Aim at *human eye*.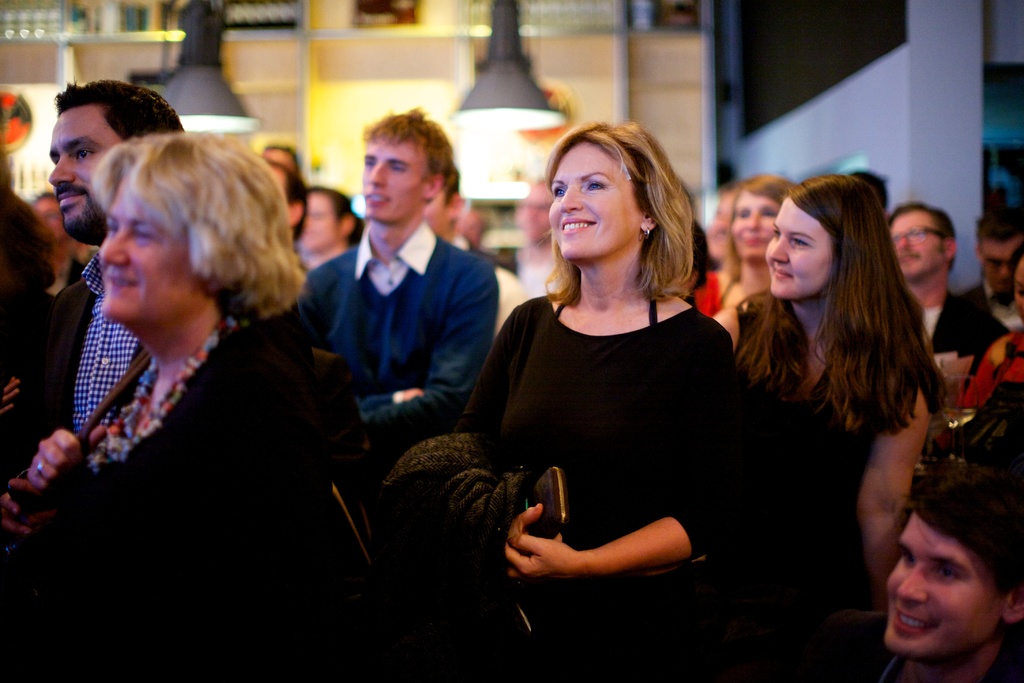
Aimed at Rect(762, 203, 775, 220).
